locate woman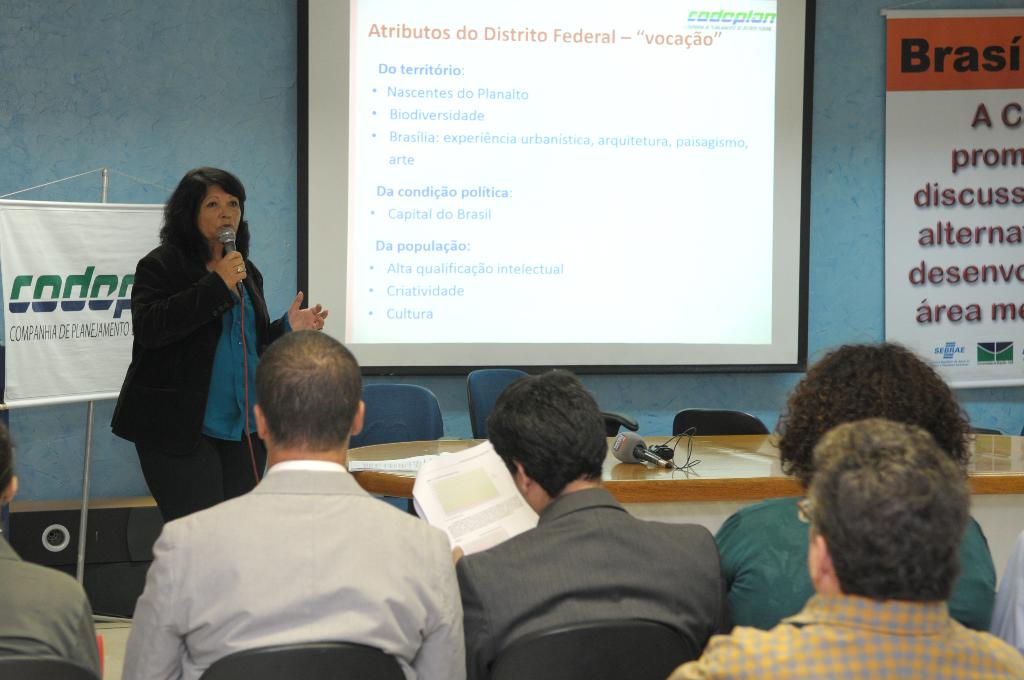
(x1=110, y1=166, x2=327, y2=525)
